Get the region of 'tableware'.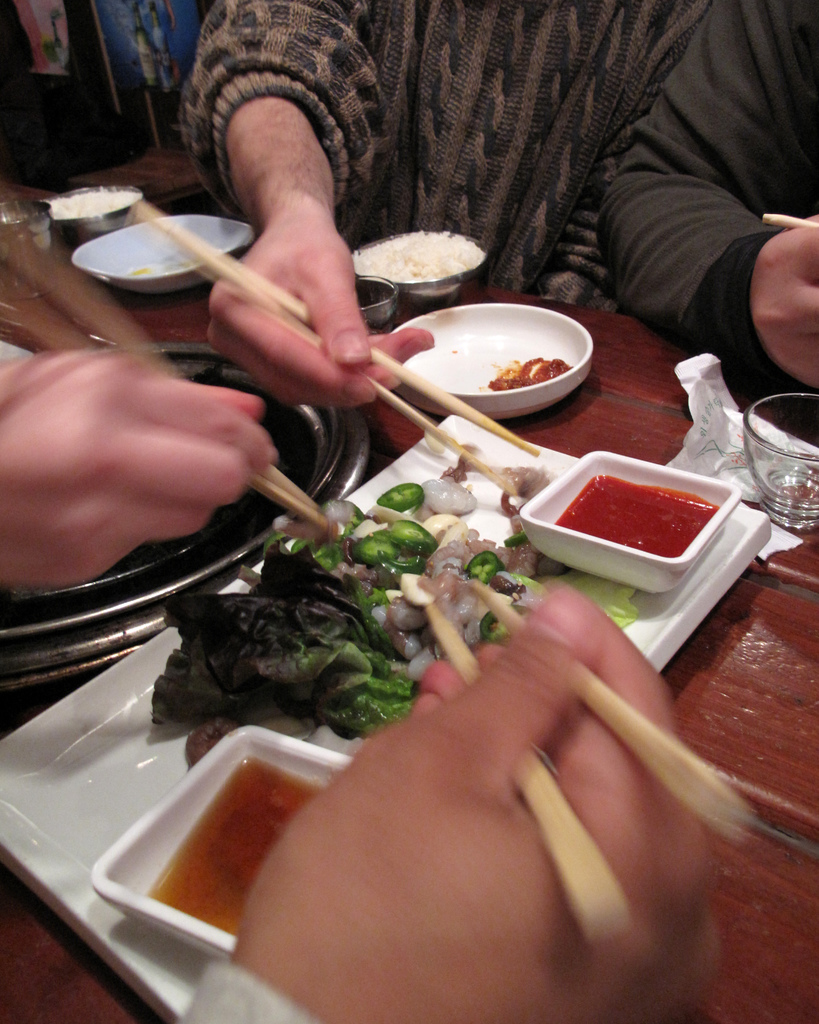
<region>349, 230, 488, 312</region>.
